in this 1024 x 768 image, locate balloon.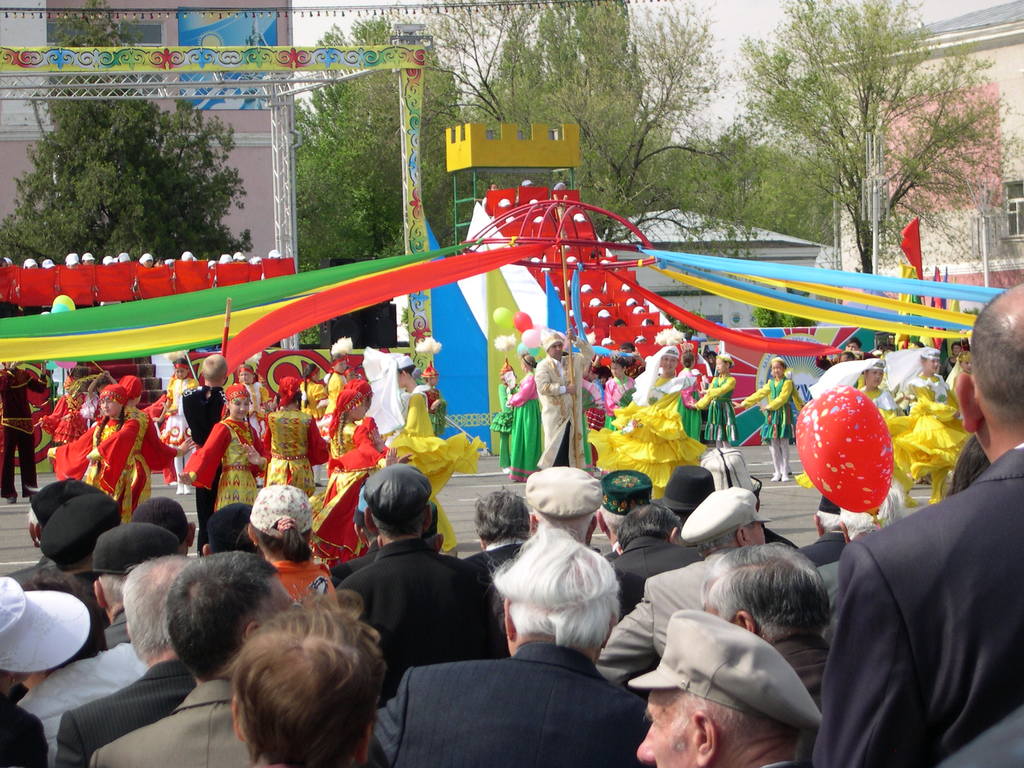
Bounding box: box=[52, 294, 76, 311].
